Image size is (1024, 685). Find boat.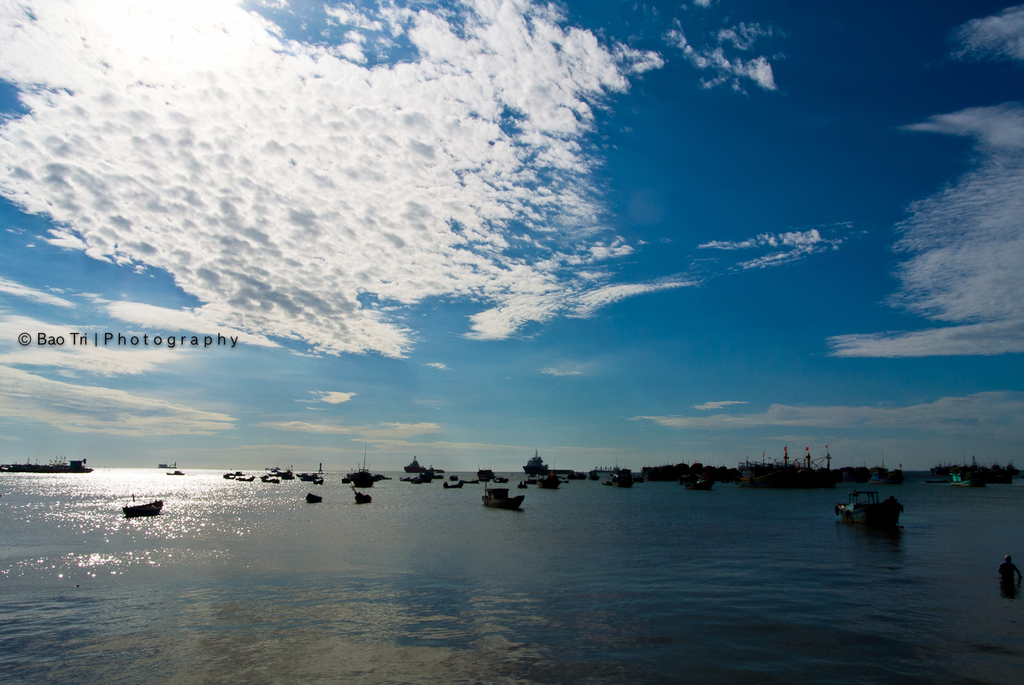
<bbox>270, 466, 278, 471</bbox>.
